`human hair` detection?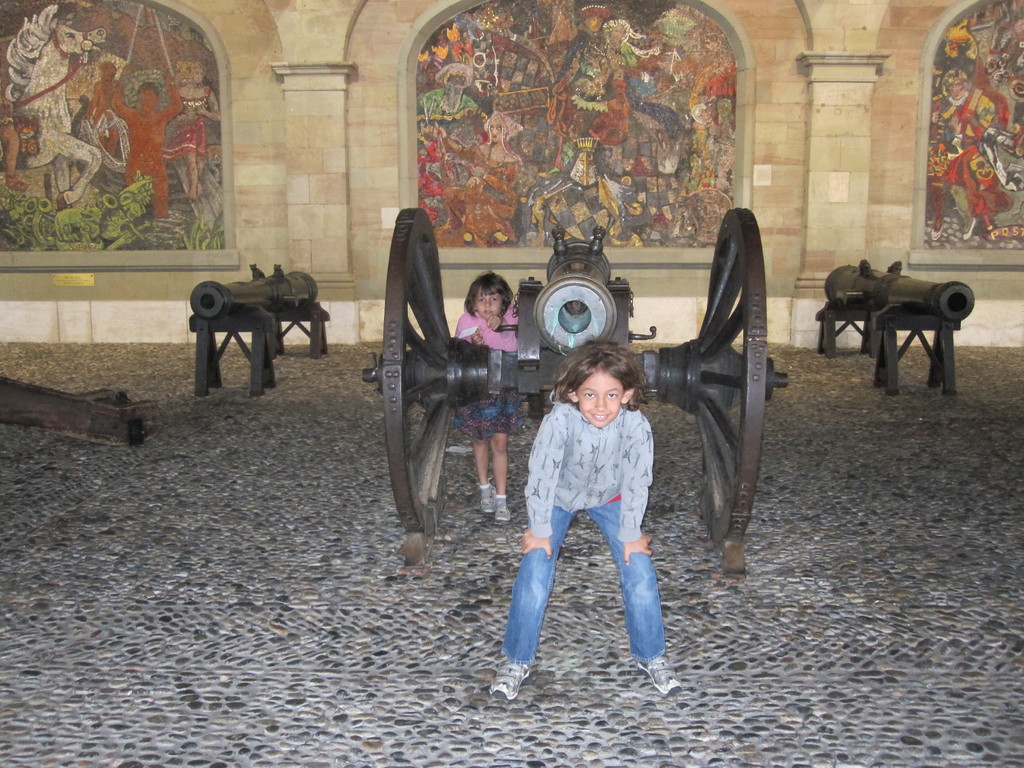
[left=463, top=268, right=515, bottom=316]
